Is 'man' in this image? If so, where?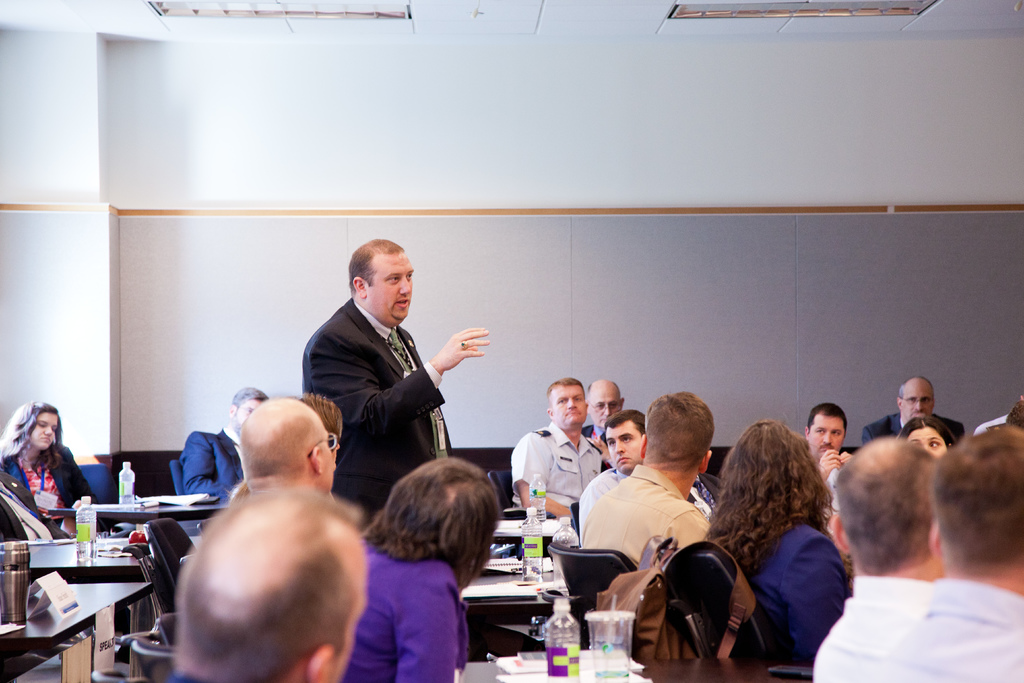
Yes, at x1=288 y1=250 x2=478 y2=514.
